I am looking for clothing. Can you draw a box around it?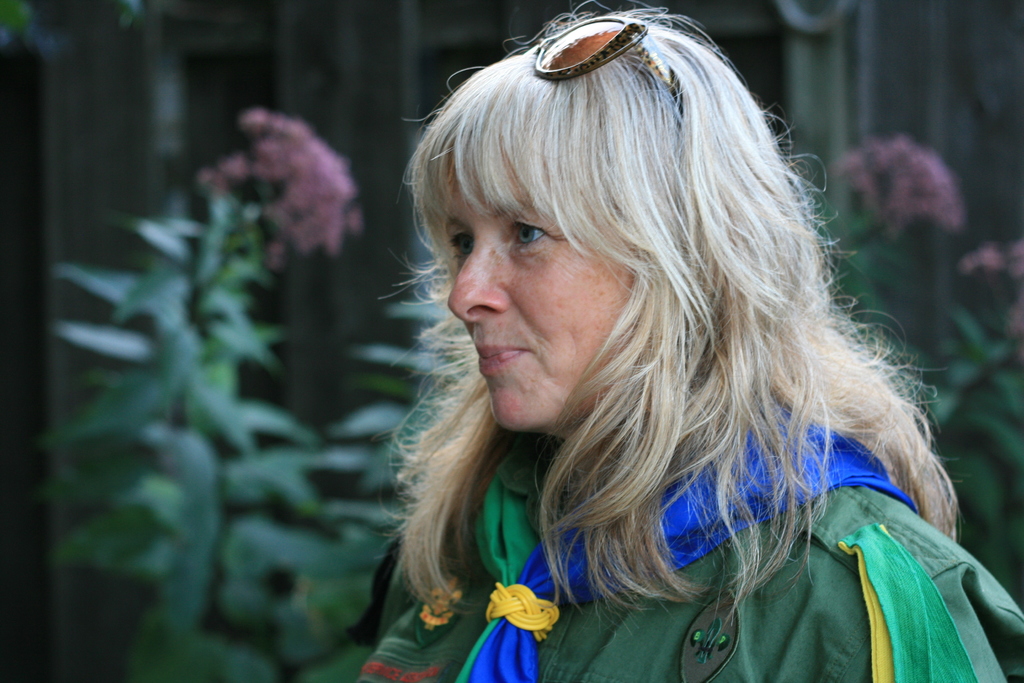
Sure, the bounding box is {"left": 291, "top": 159, "right": 959, "bottom": 677}.
